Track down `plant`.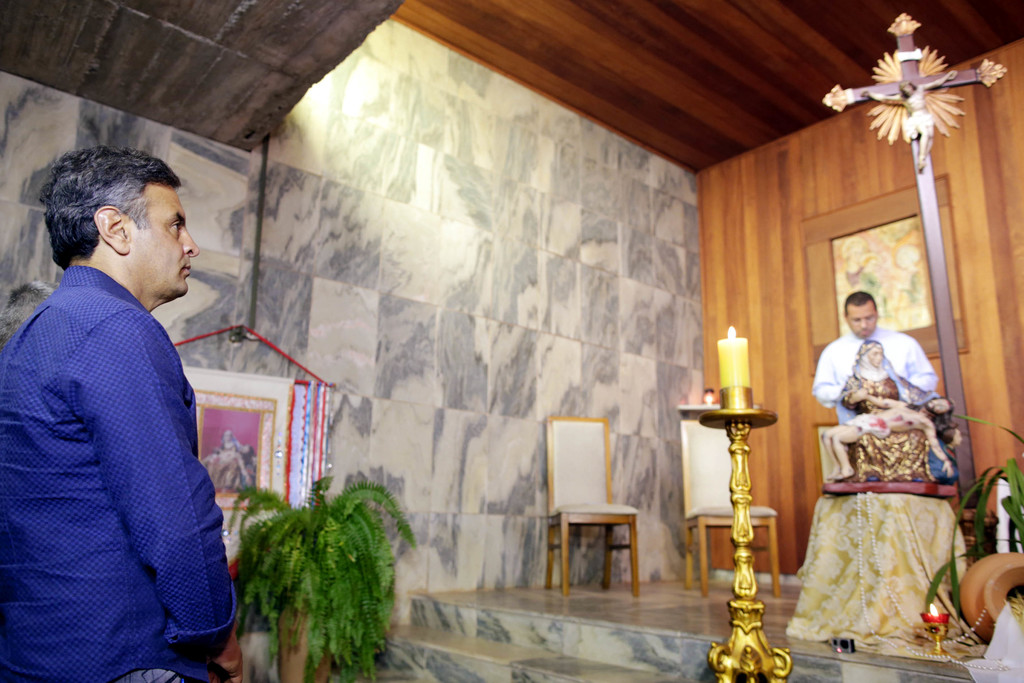
Tracked to region(915, 406, 1023, 656).
